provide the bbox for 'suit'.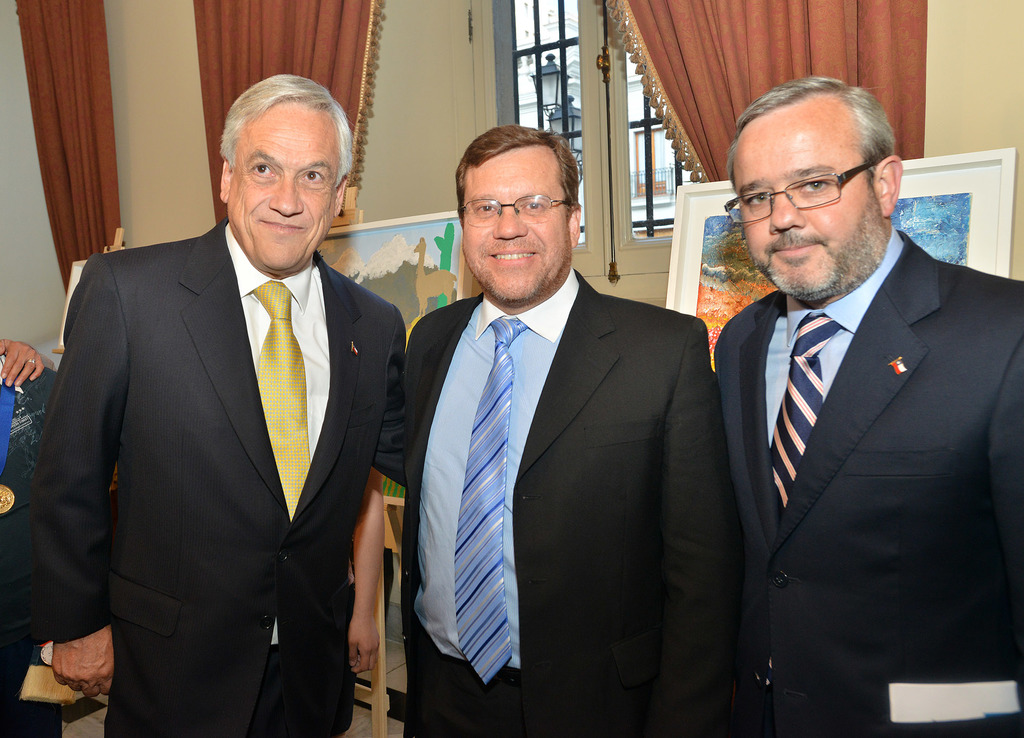
pyautogui.locateOnScreen(696, 135, 1022, 721).
